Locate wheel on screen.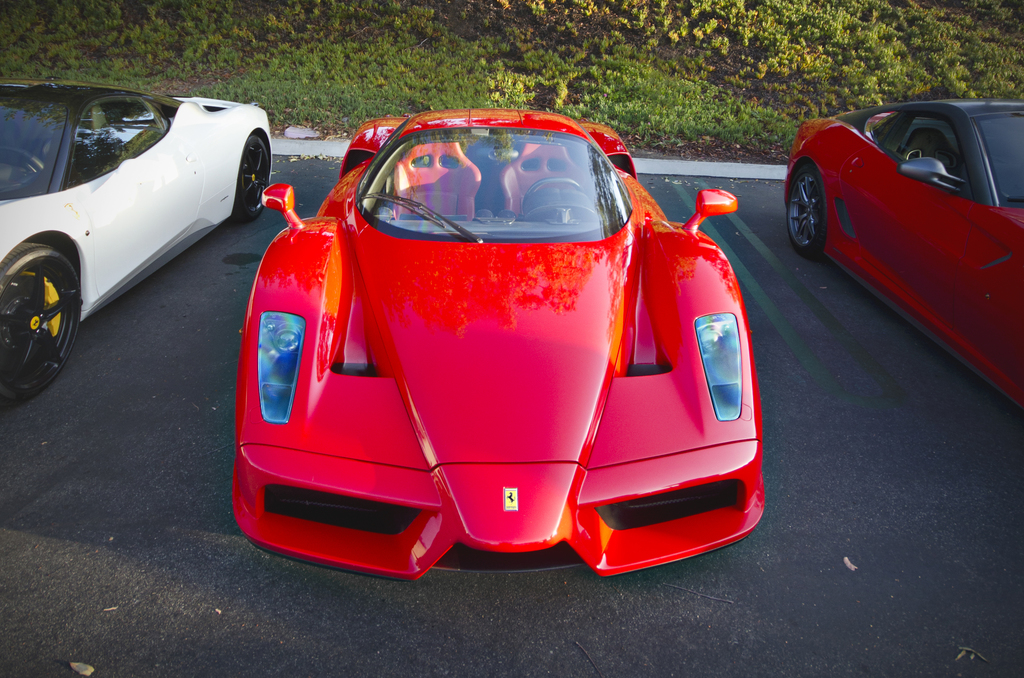
On screen at (519,179,588,217).
